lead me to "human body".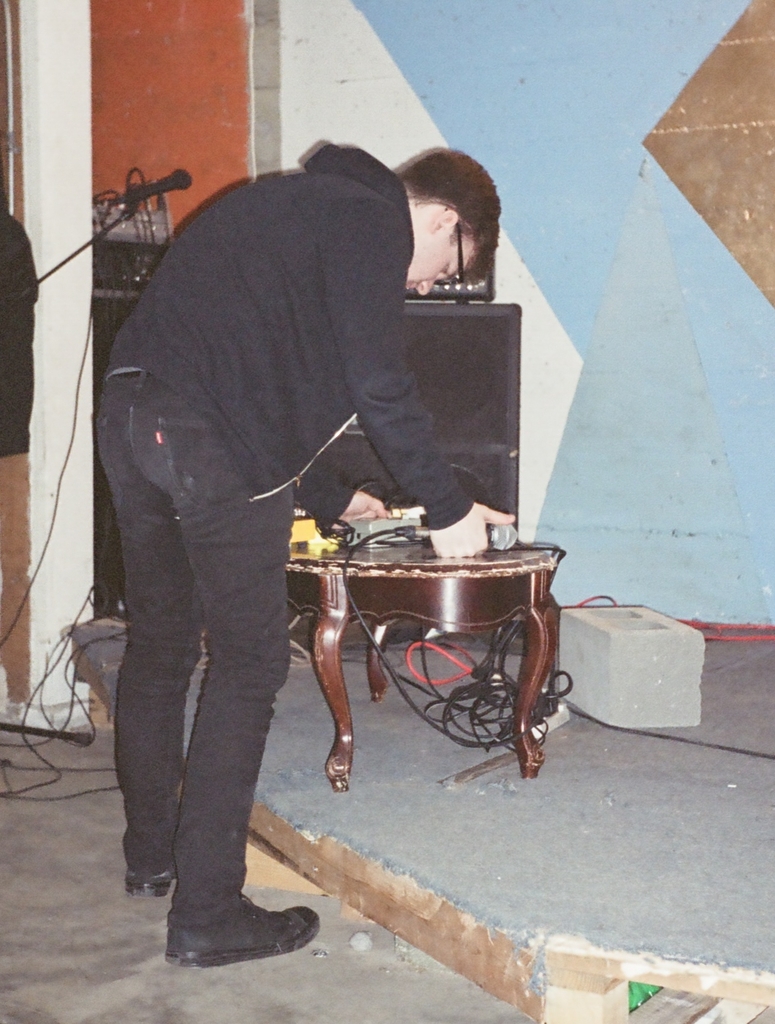
Lead to <box>103,89,478,952</box>.
